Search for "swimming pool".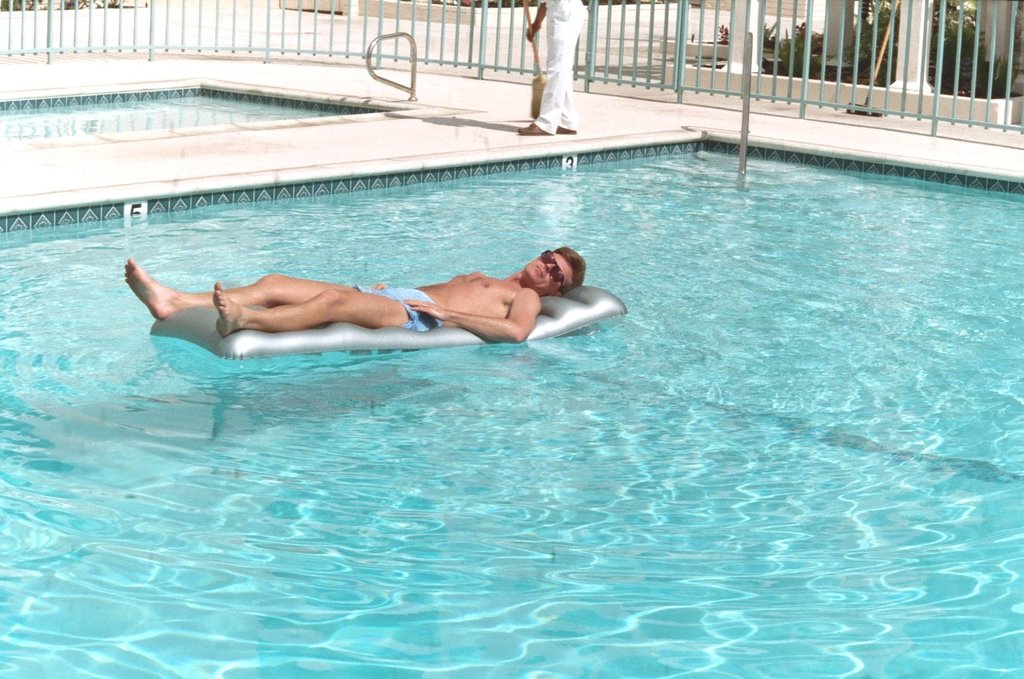
Found at x1=0 y1=131 x2=1023 y2=678.
